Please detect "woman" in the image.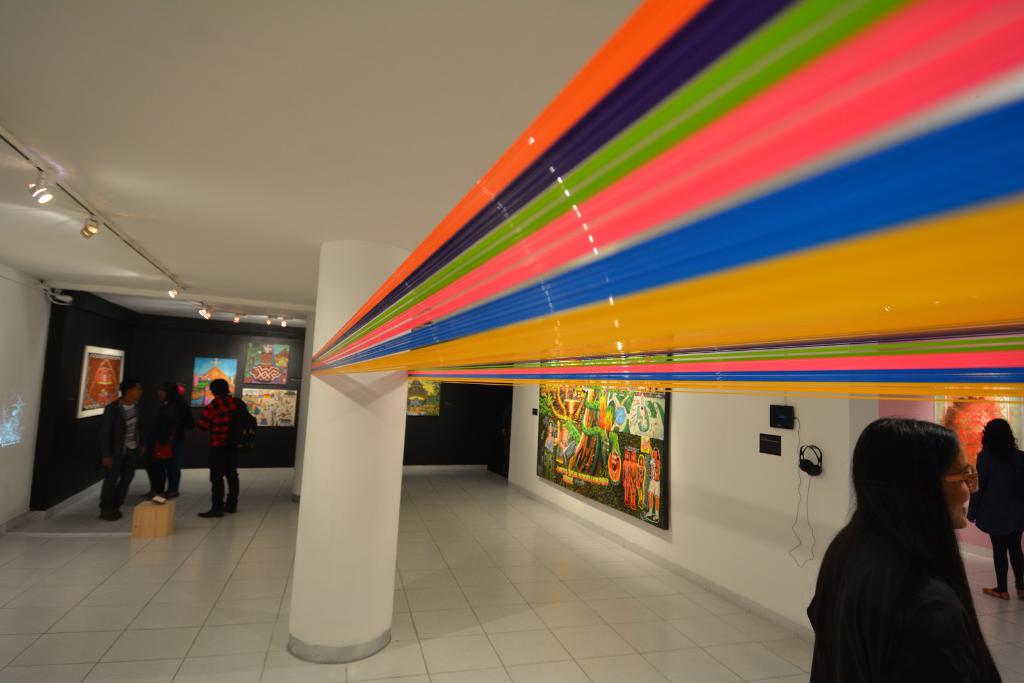
{"left": 200, "top": 372, "right": 261, "bottom": 516}.
